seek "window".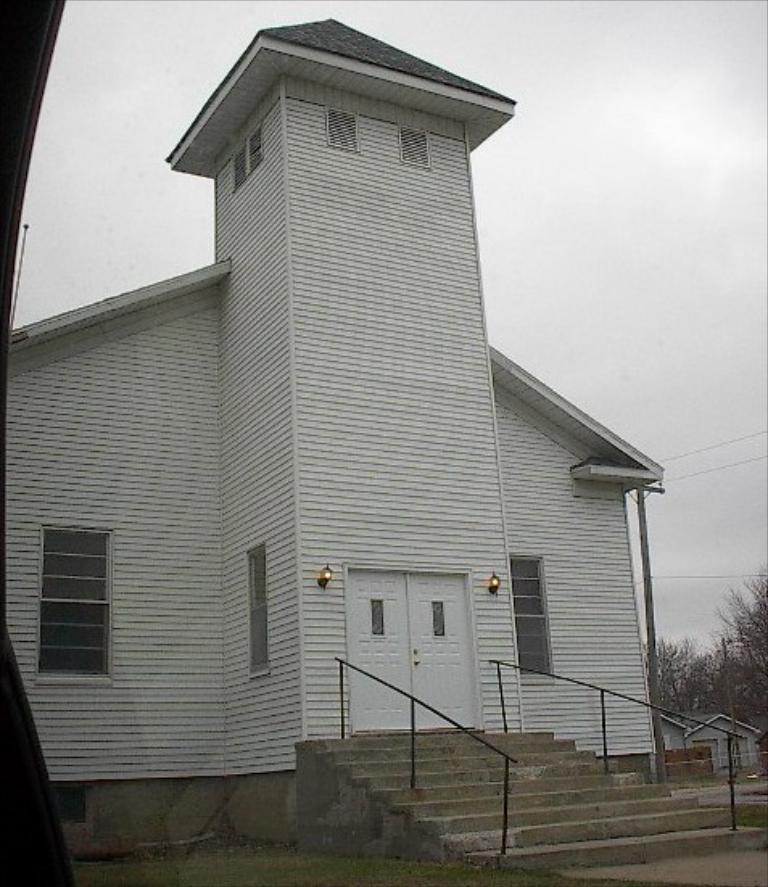
x1=23 y1=515 x2=121 y2=687.
